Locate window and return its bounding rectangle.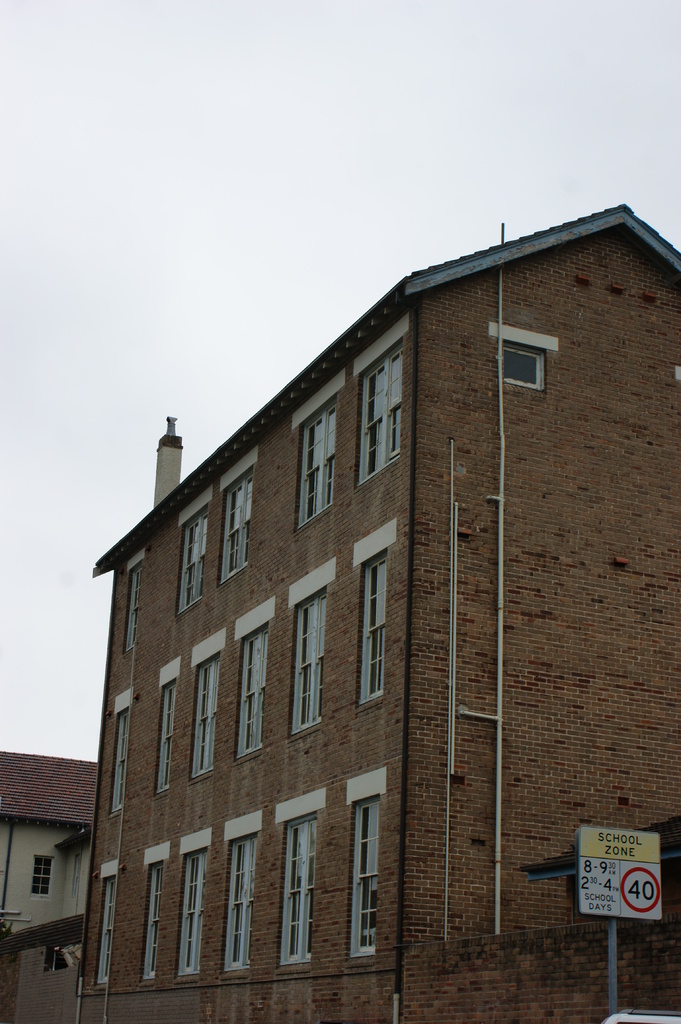
l=176, t=484, r=214, b=615.
